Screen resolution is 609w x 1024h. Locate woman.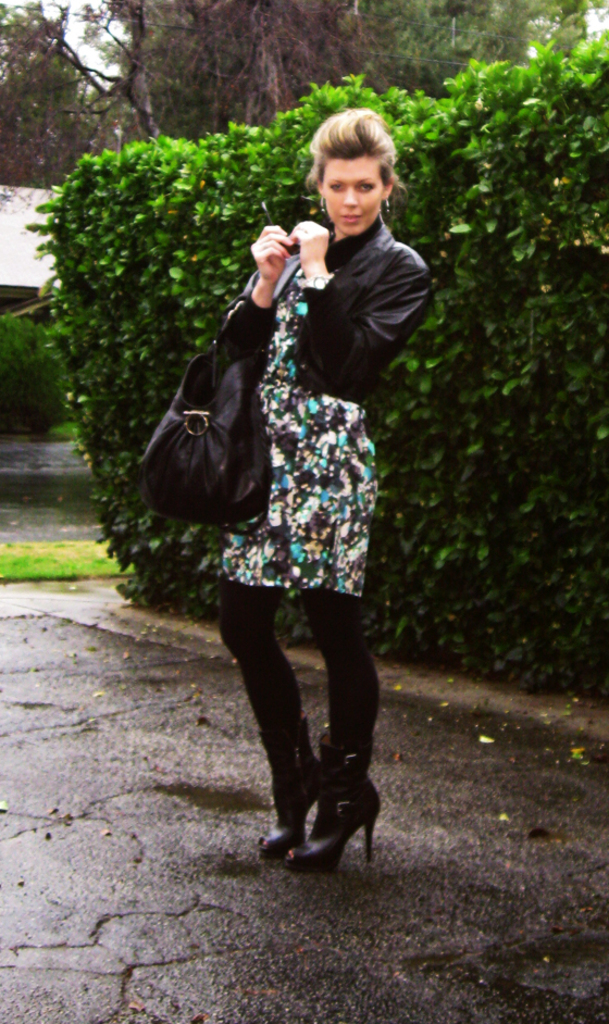
x1=136 y1=98 x2=444 y2=890.
